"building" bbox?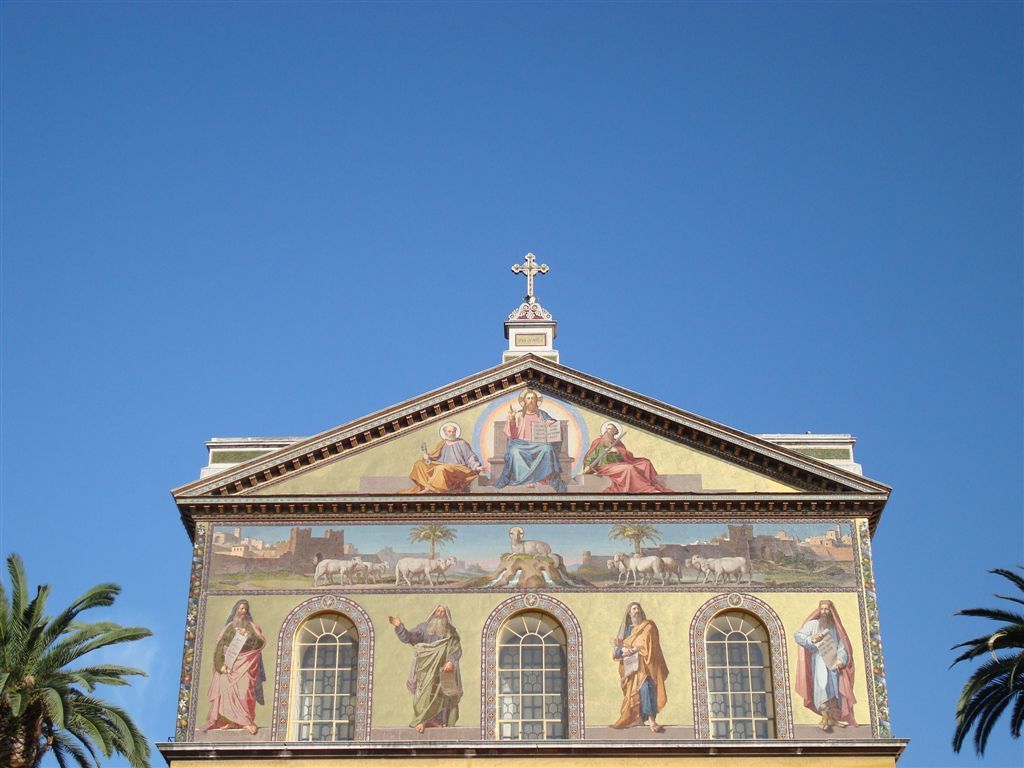
{"x1": 156, "y1": 290, "x2": 908, "y2": 767}
